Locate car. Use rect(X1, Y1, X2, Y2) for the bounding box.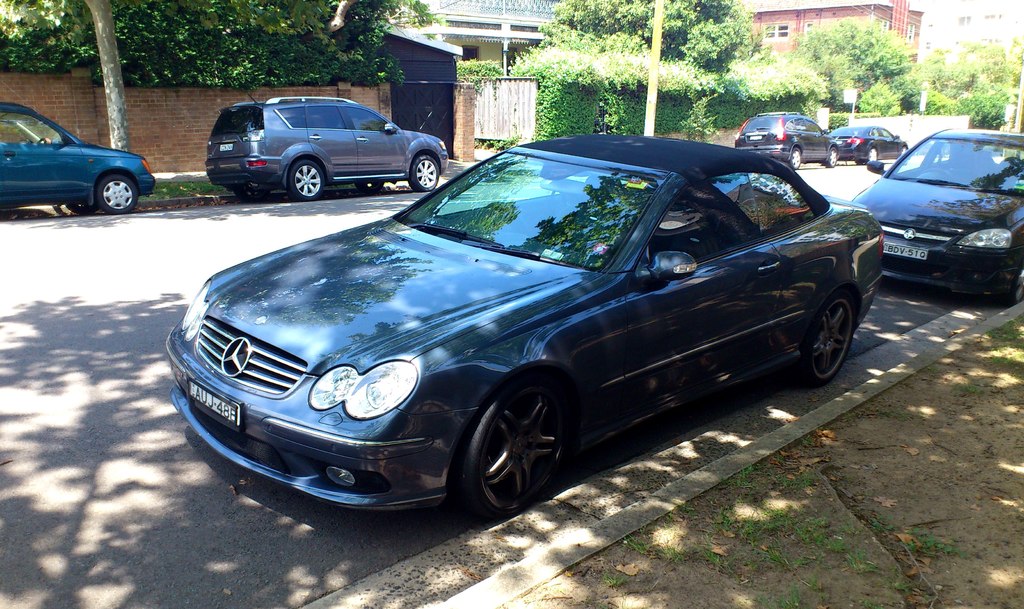
rect(851, 129, 1023, 312).
